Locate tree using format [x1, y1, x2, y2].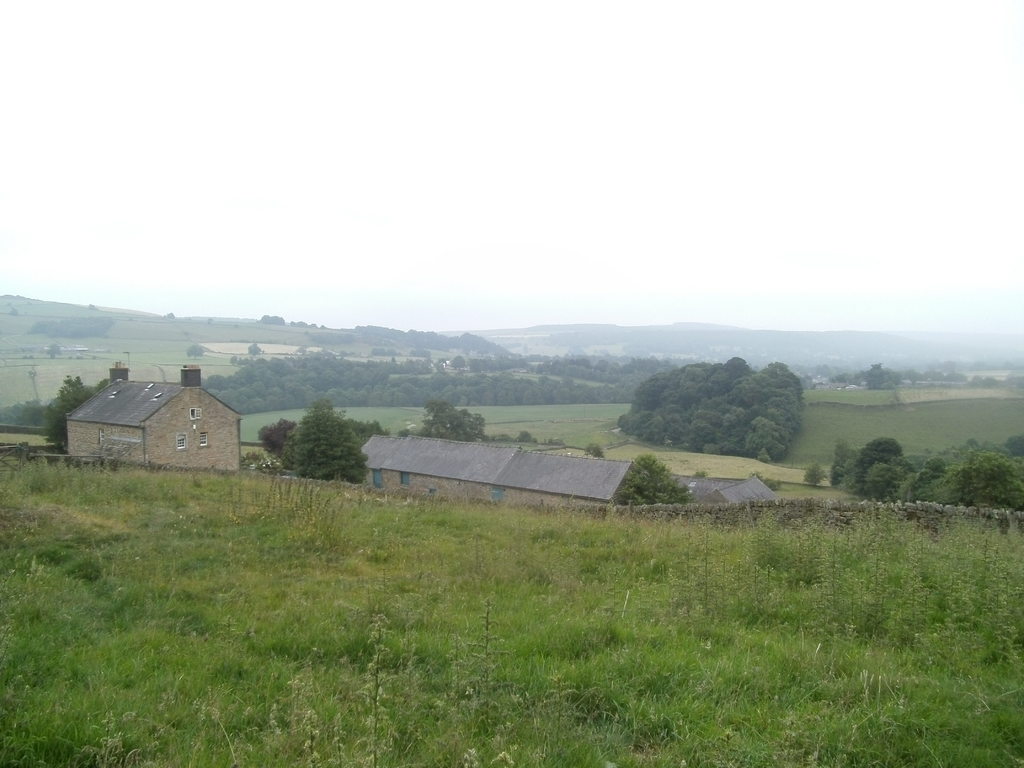
[400, 401, 488, 441].
